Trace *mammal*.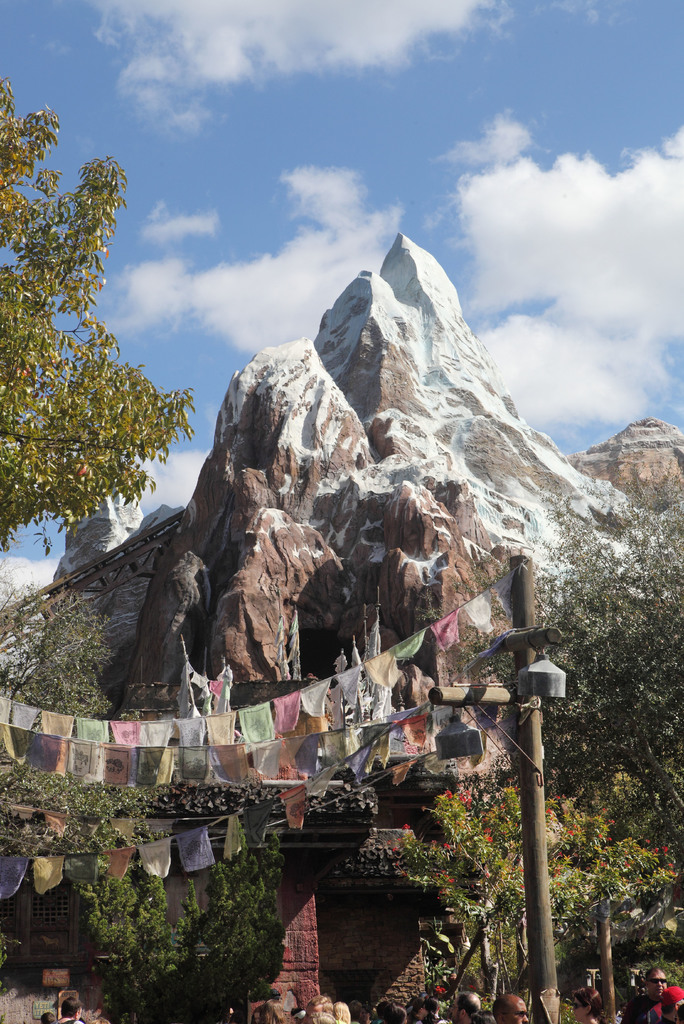
Traced to <bbox>373, 997, 387, 1023</bbox>.
